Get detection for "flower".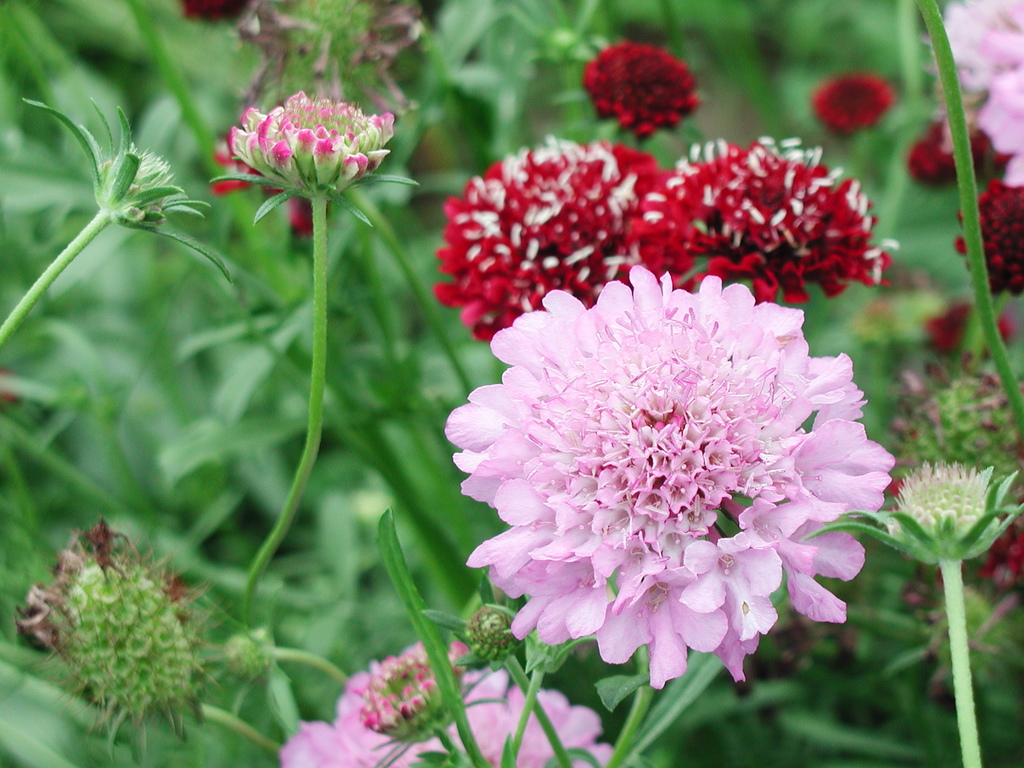
Detection: bbox=[280, 640, 618, 767].
